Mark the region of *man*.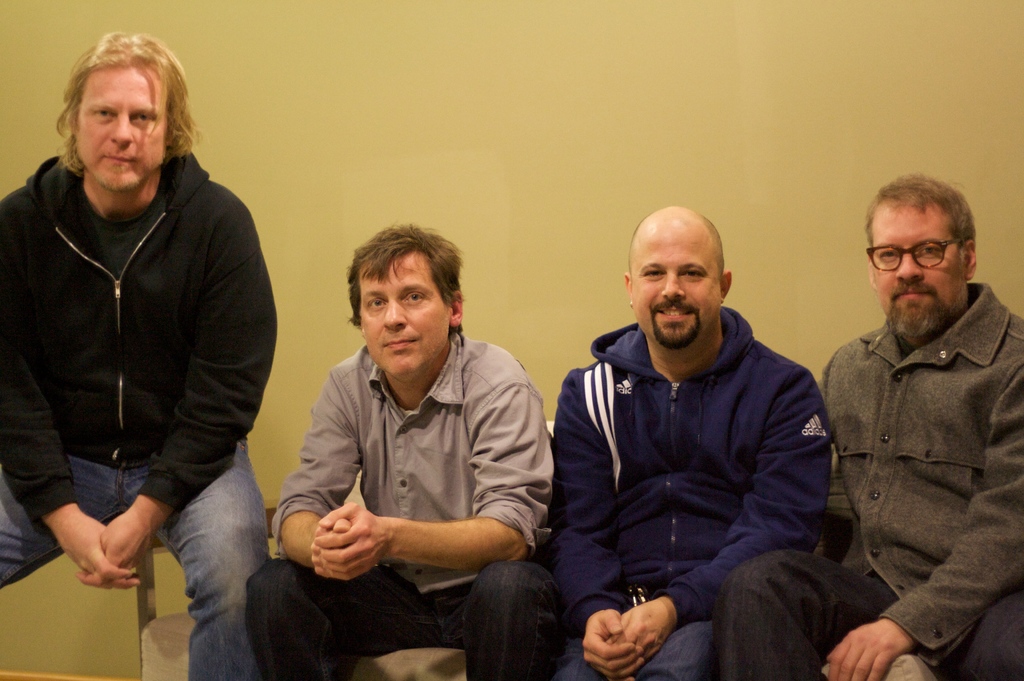
Region: region(0, 40, 271, 680).
